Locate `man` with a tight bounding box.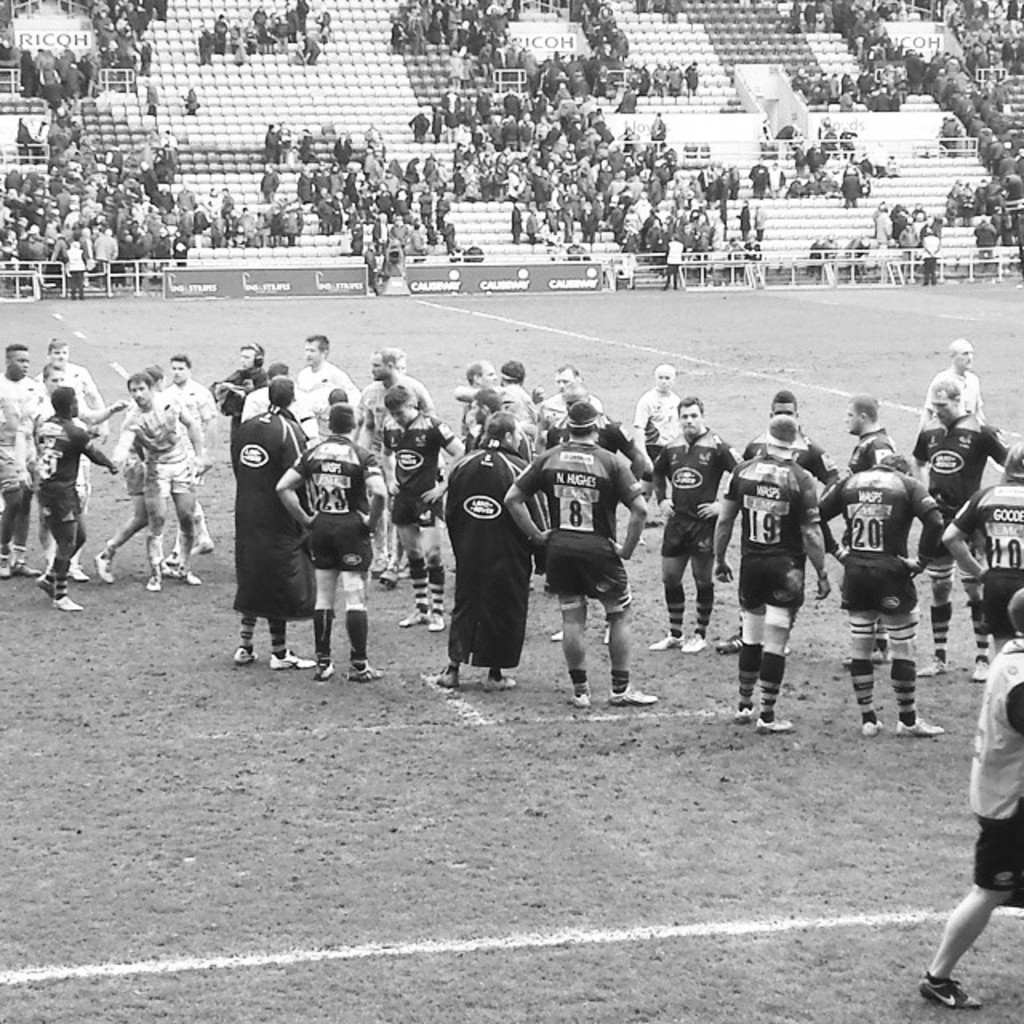
939:442:1022:656.
